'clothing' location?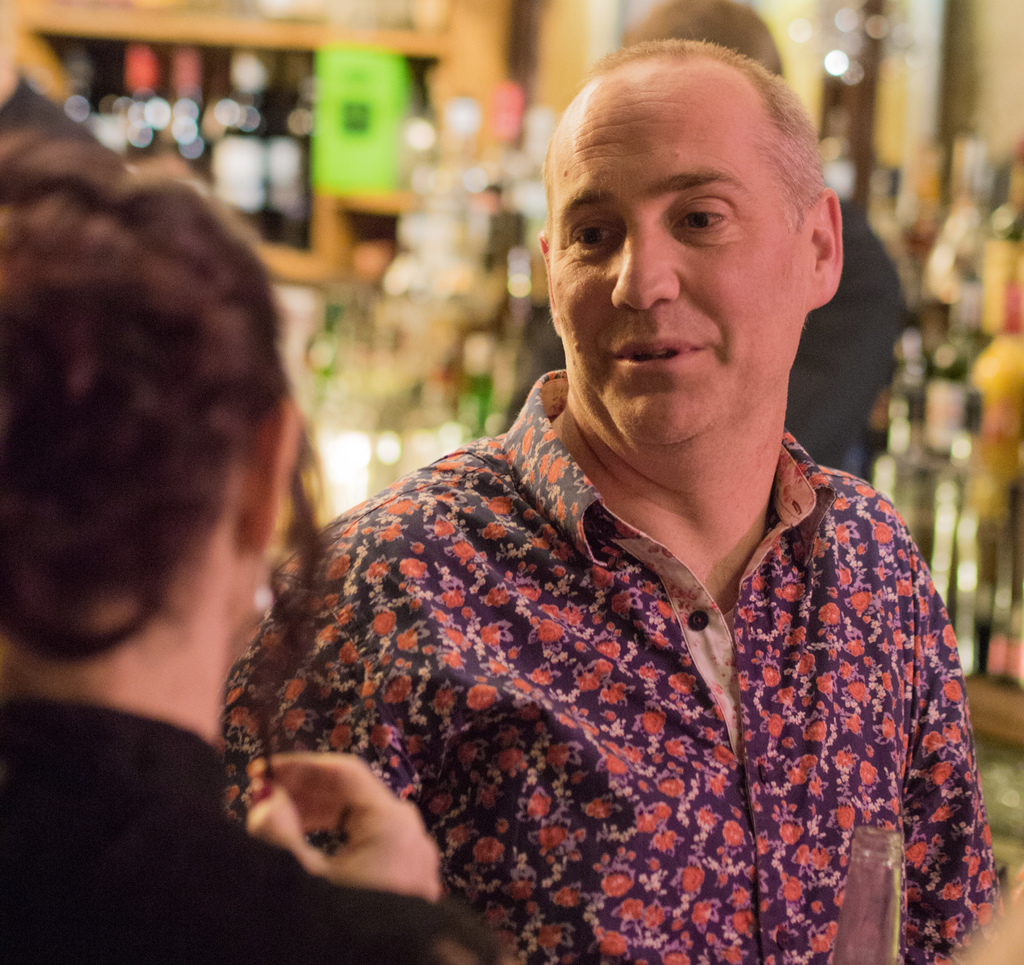
[left=220, top=367, right=1011, bottom=964]
